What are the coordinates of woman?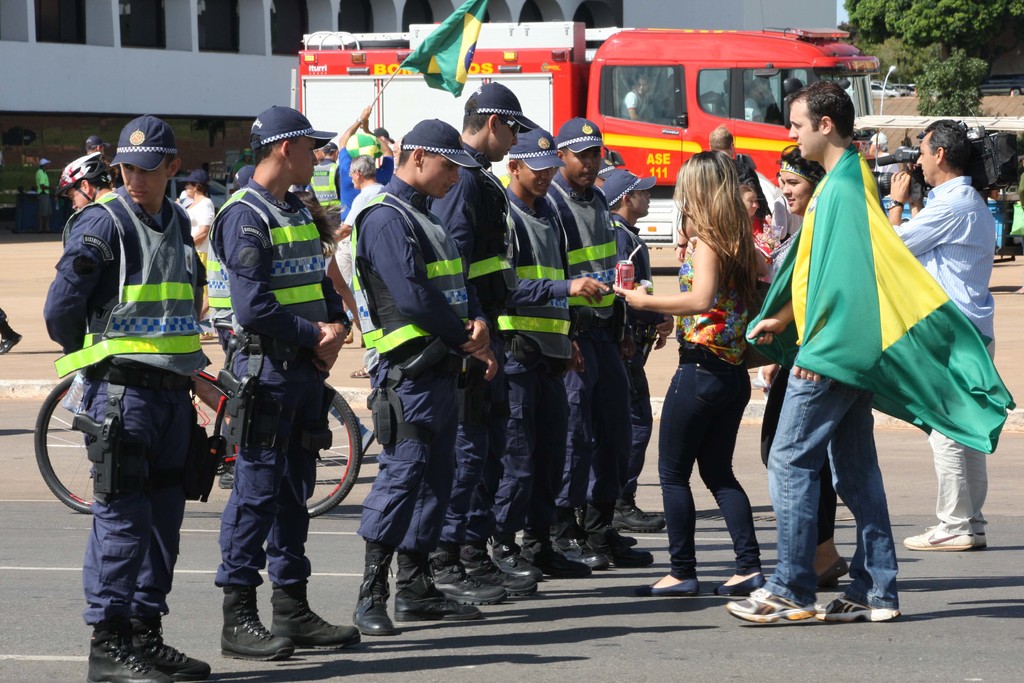
left=612, top=152, right=771, bottom=598.
